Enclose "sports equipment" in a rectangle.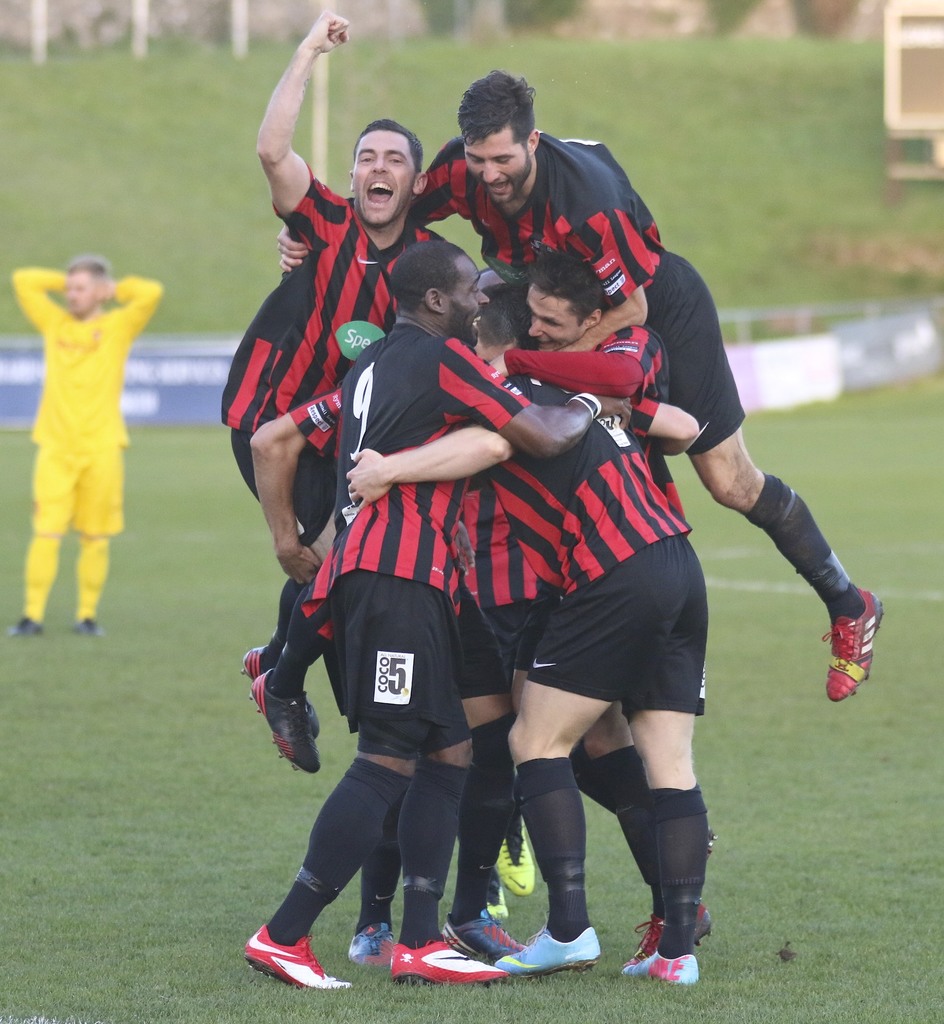
detection(618, 947, 701, 982).
